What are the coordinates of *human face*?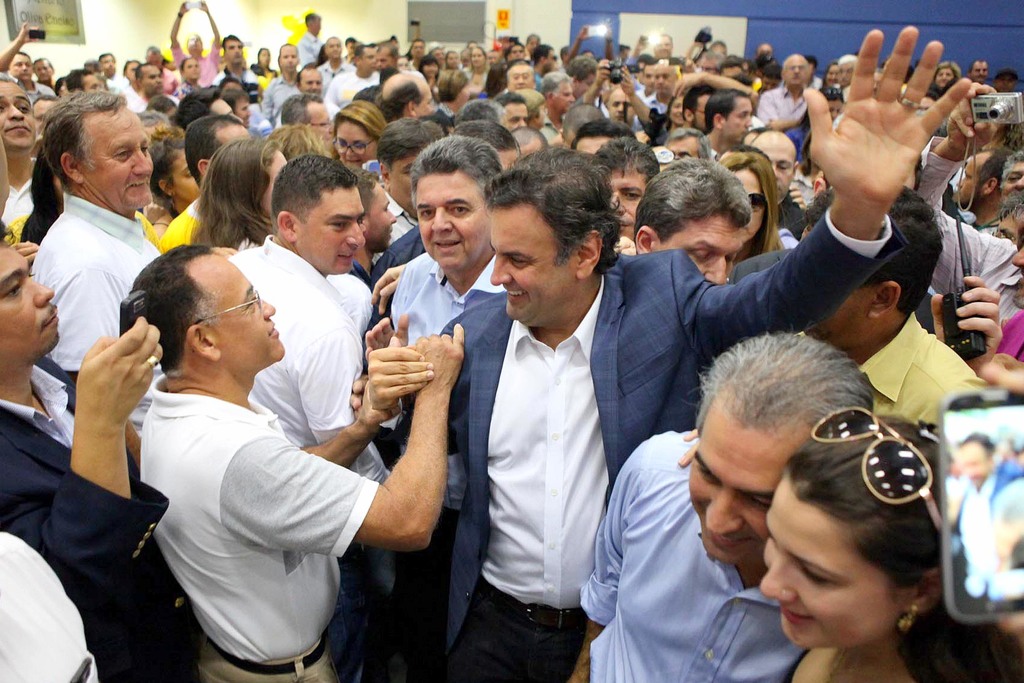
rect(33, 62, 52, 79).
